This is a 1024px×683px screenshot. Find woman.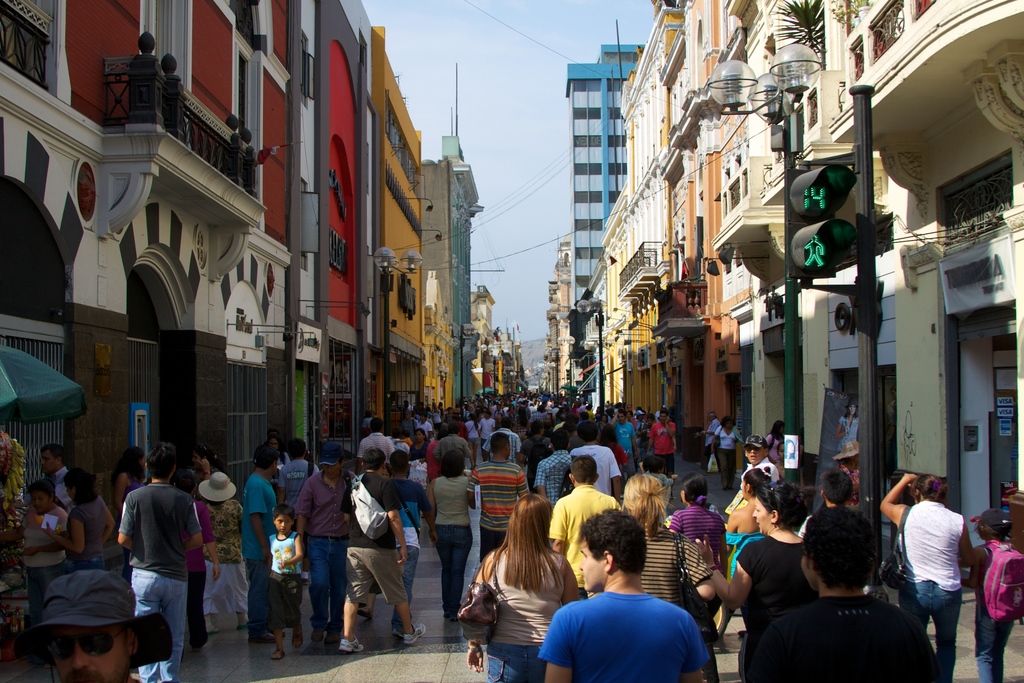
Bounding box: box(711, 414, 736, 489).
